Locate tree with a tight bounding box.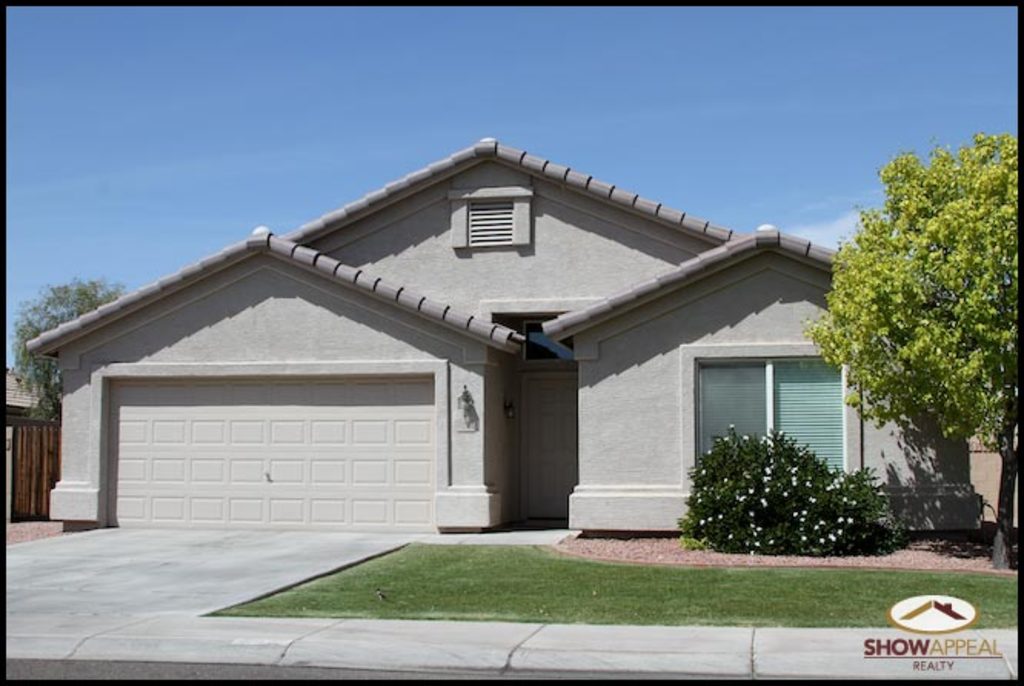
(x1=809, y1=105, x2=1010, y2=540).
